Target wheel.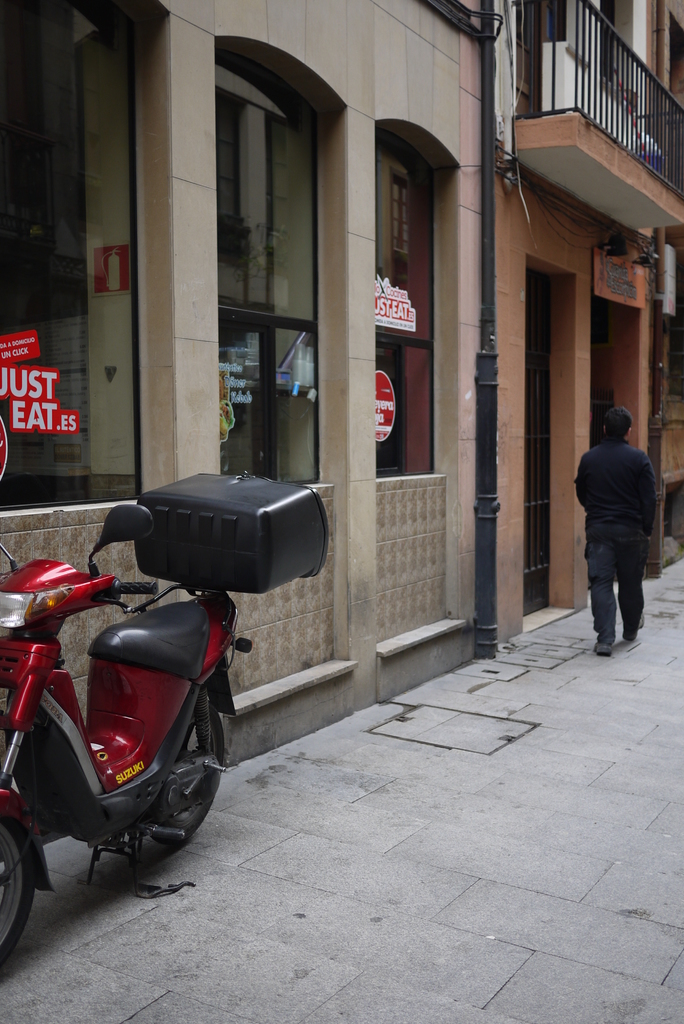
Target region: <box>0,810,43,981</box>.
